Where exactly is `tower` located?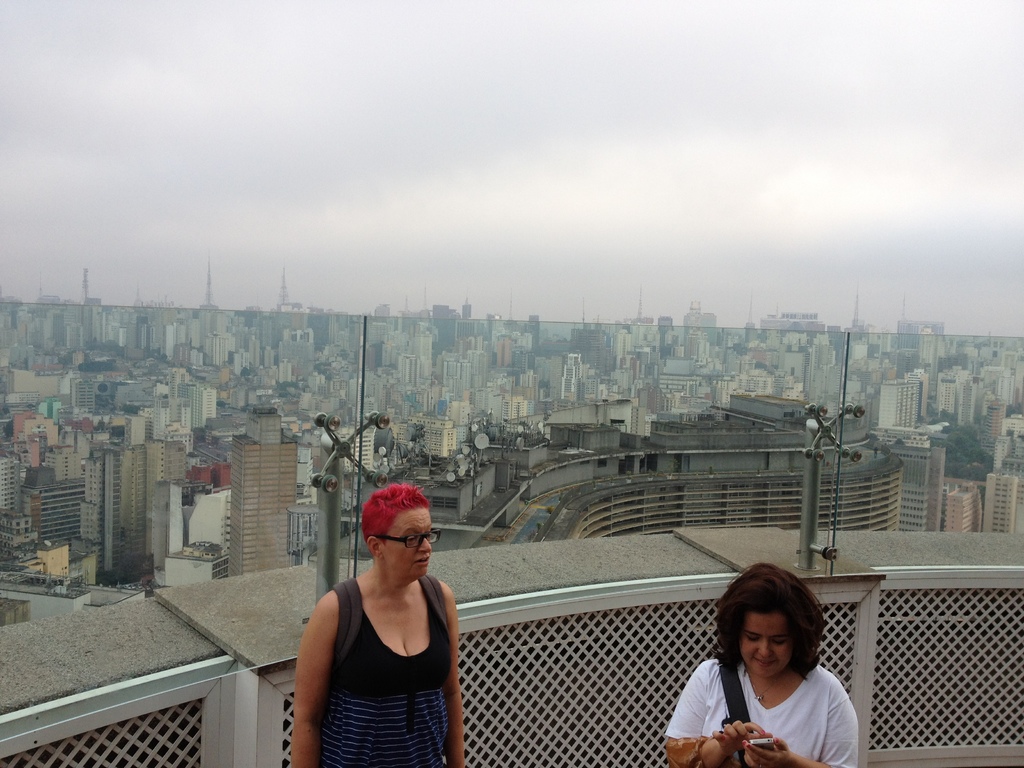
Its bounding box is locate(445, 362, 470, 400).
